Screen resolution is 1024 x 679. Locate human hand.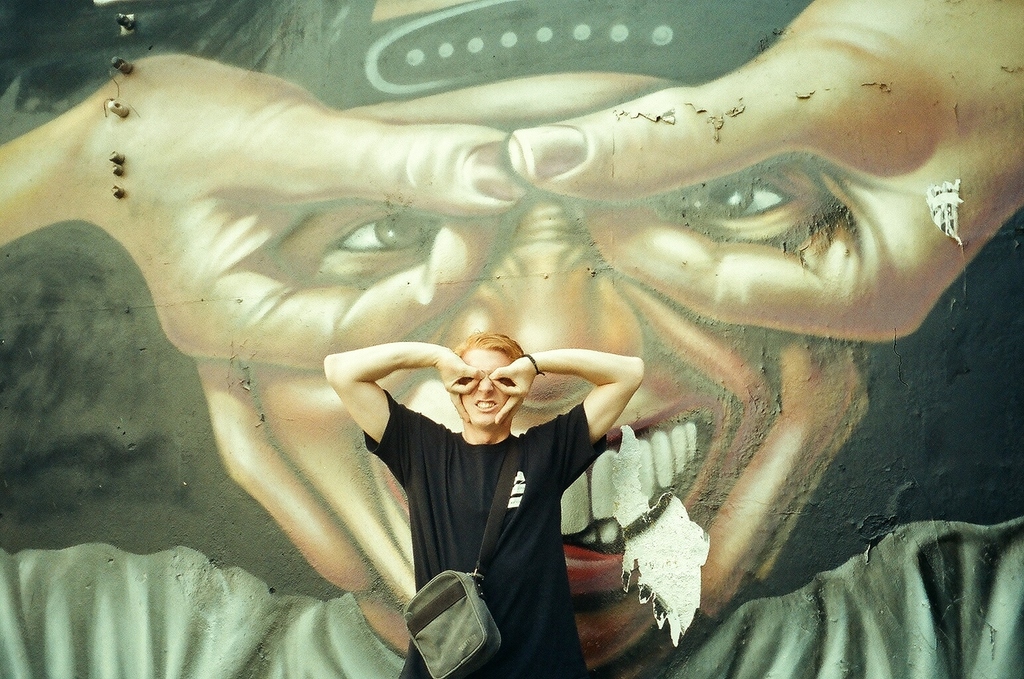
(435,353,490,426).
